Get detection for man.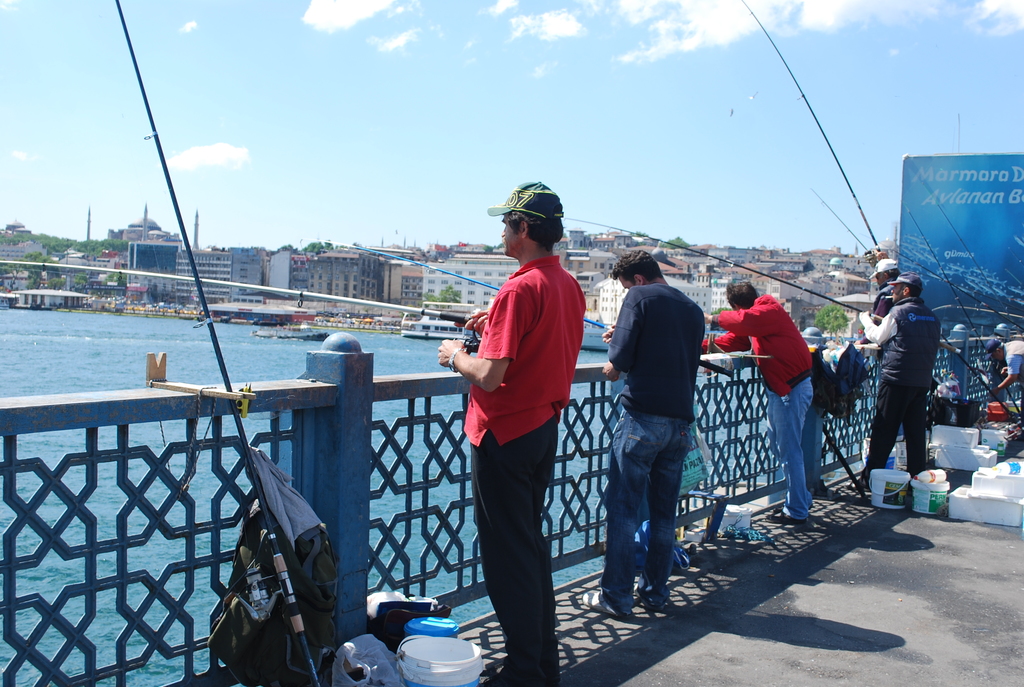
Detection: bbox=(845, 272, 942, 486).
